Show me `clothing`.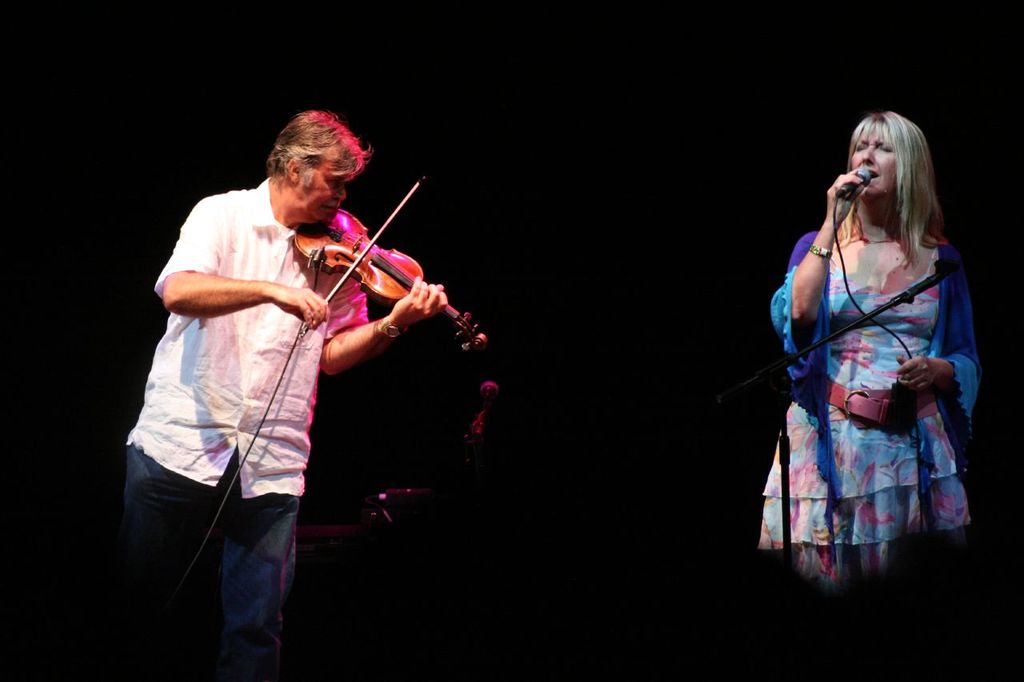
`clothing` is here: bbox=(127, 181, 373, 681).
